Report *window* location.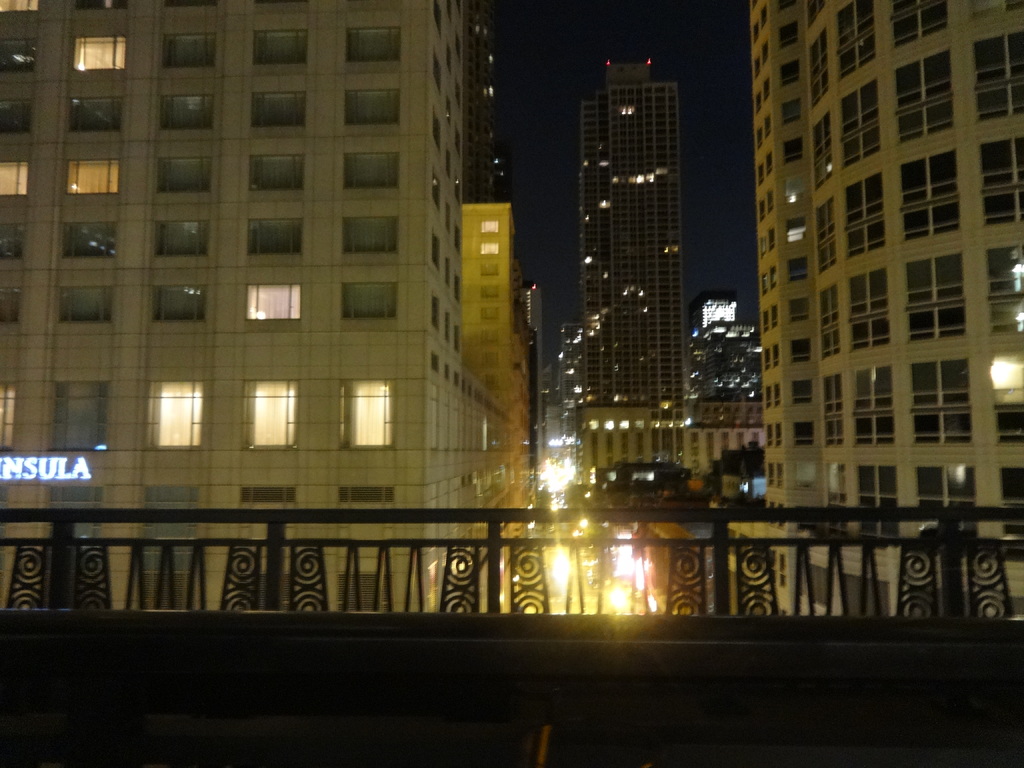
Report: [620,435,628,463].
